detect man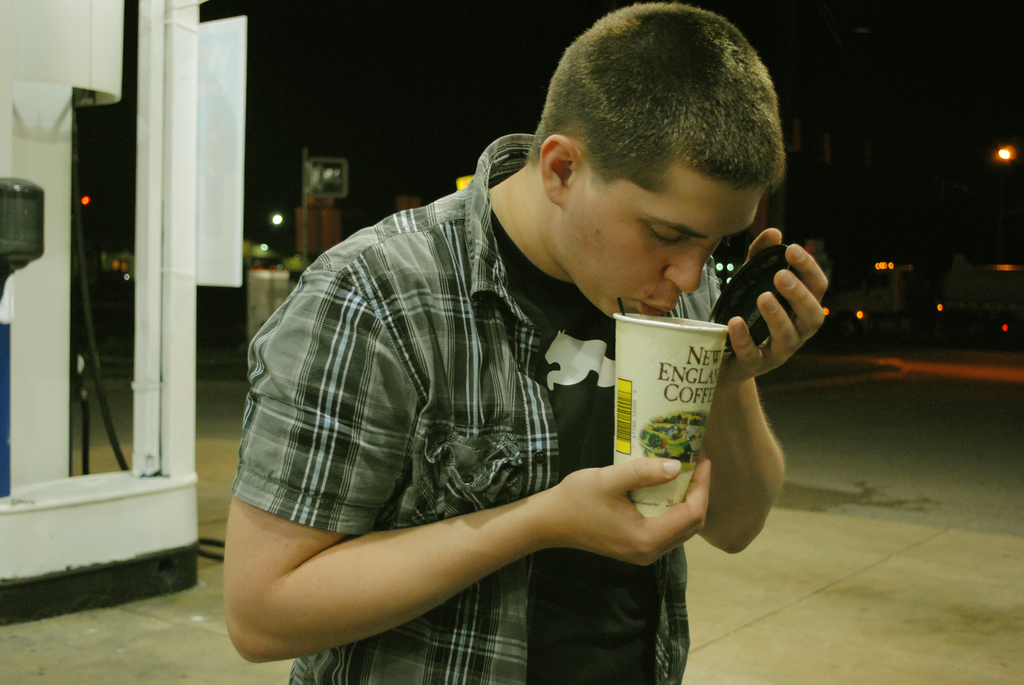
BBox(220, 5, 827, 661)
